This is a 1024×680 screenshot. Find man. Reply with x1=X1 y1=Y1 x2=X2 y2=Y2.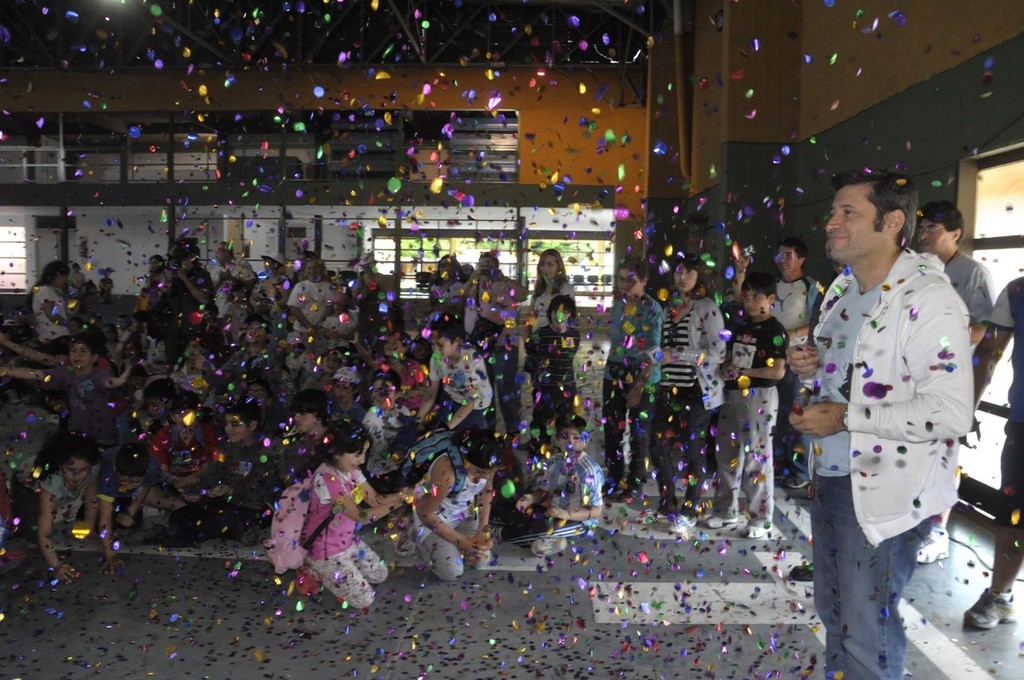
x1=351 y1=252 x2=397 y2=356.
